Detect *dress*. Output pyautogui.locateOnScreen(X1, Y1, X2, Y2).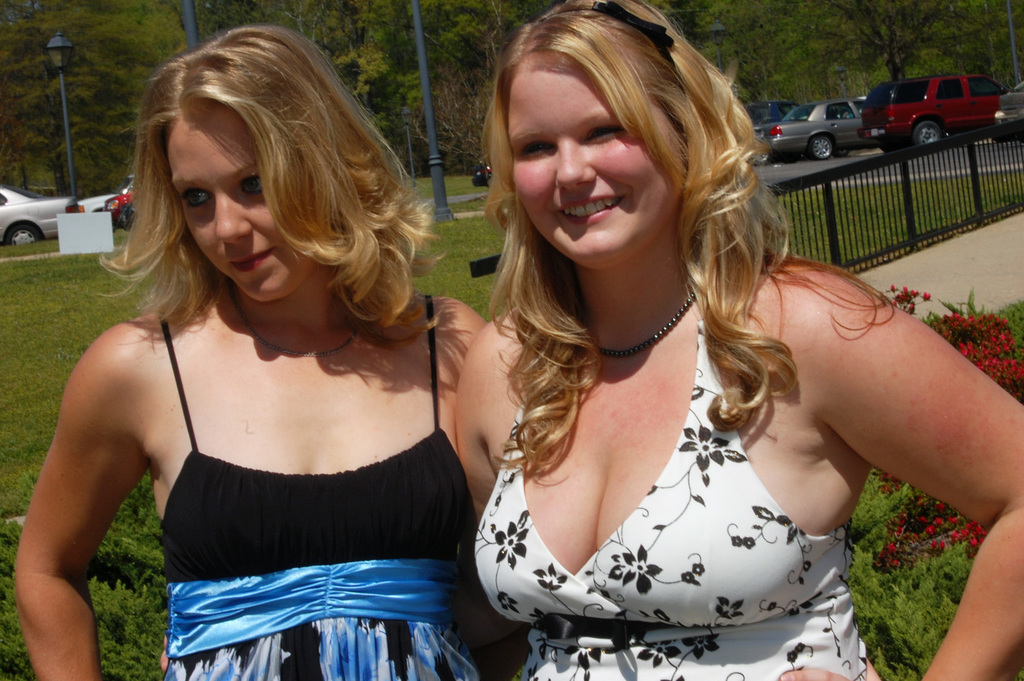
pyautogui.locateOnScreen(470, 321, 866, 680).
